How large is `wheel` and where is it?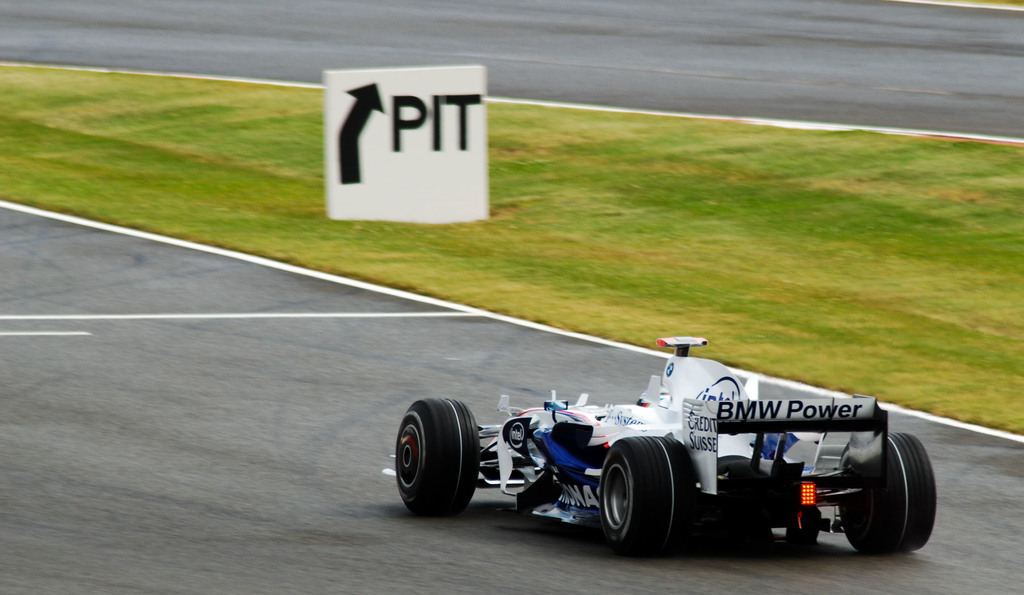
Bounding box: 830,425,940,562.
